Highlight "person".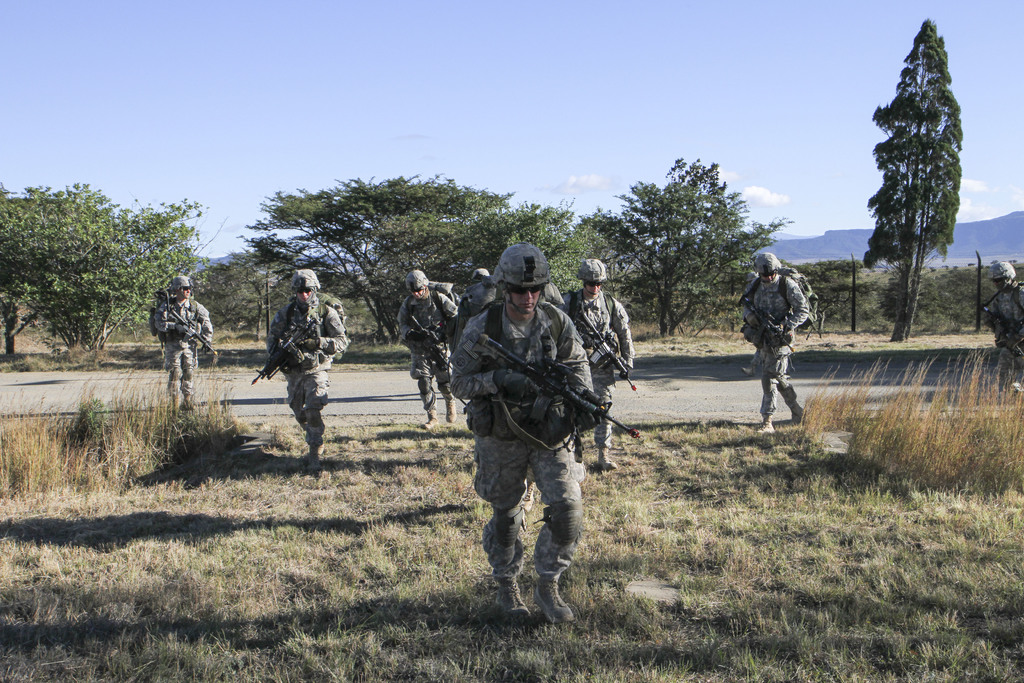
Highlighted region: left=558, top=249, right=641, bottom=477.
